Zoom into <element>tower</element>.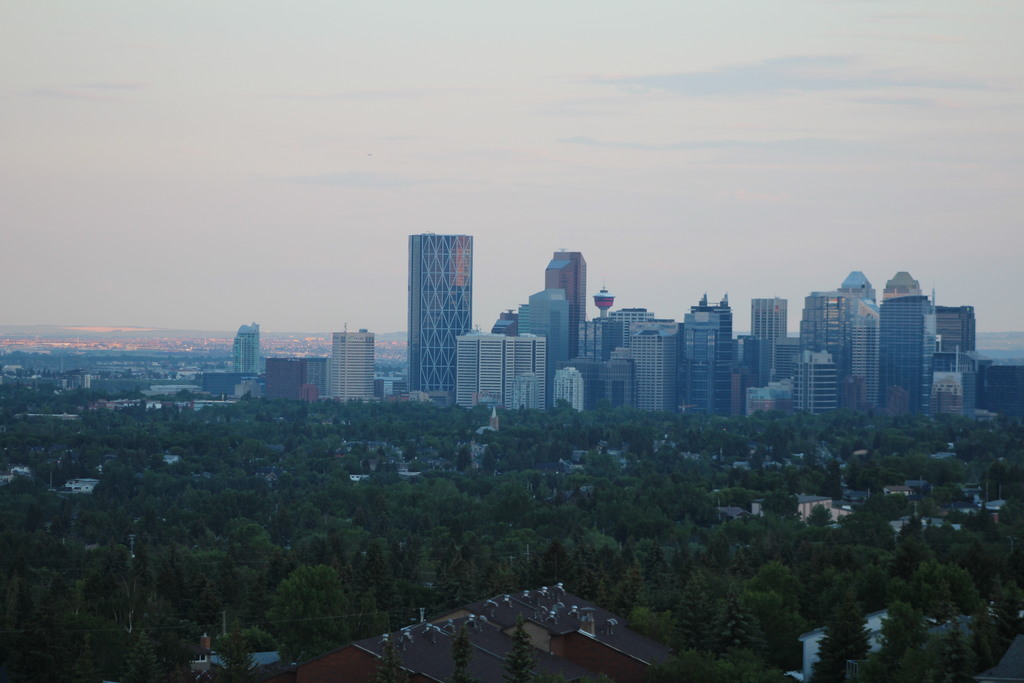
Zoom target: [677,286,743,427].
